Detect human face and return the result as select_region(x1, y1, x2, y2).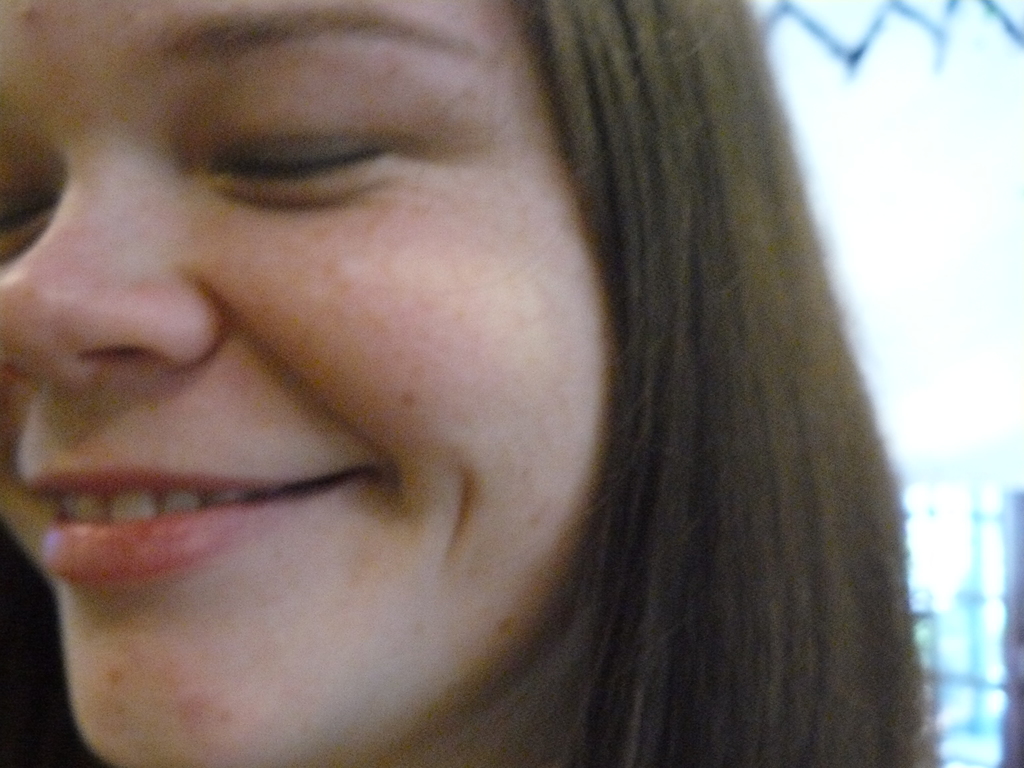
select_region(0, 0, 614, 767).
